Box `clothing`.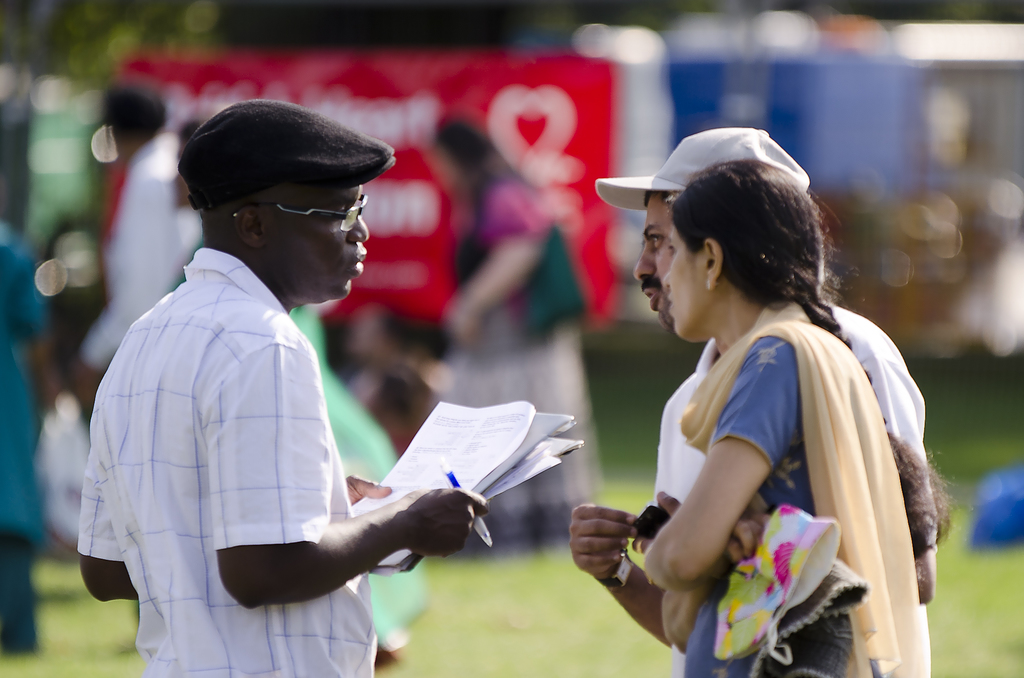
(0,223,47,652).
